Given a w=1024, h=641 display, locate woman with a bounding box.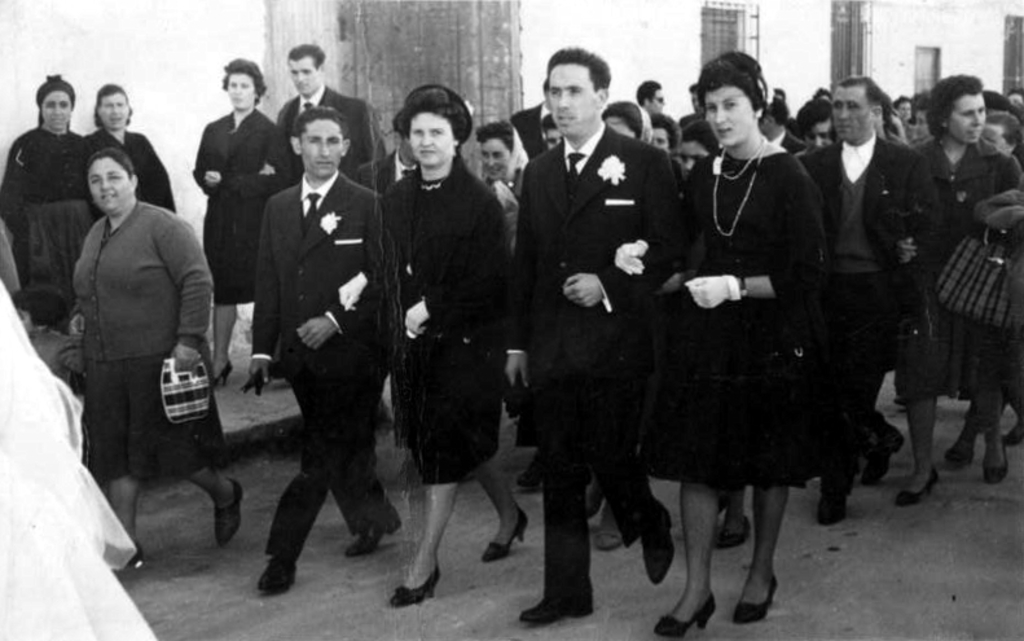
Located: {"left": 82, "top": 91, "right": 181, "bottom": 215}.
